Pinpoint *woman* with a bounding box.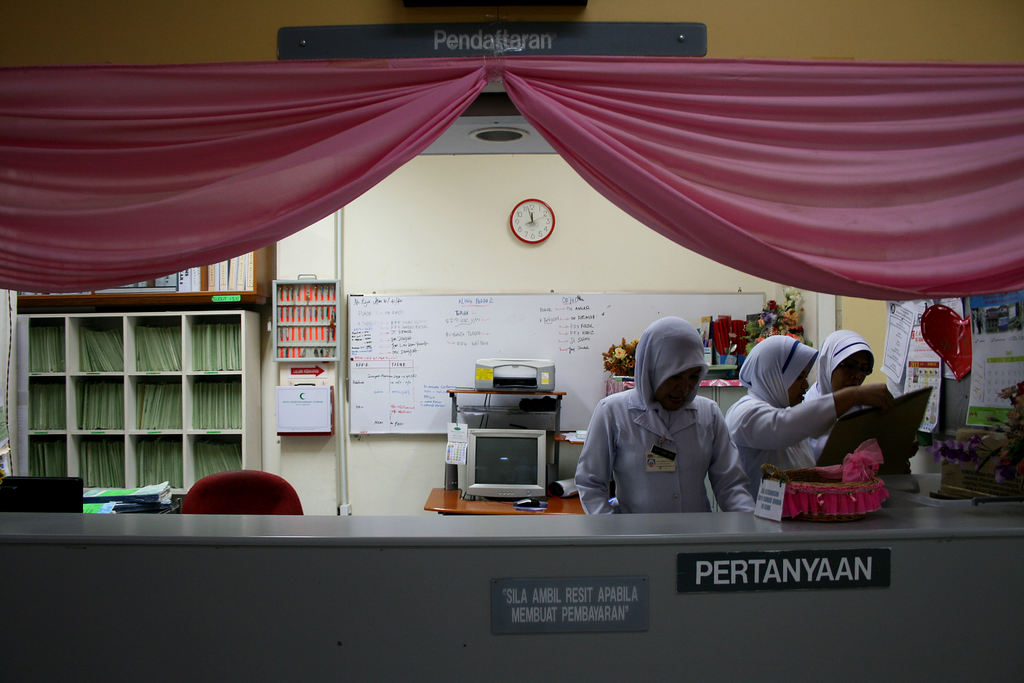
<box>723,330,888,519</box>.
